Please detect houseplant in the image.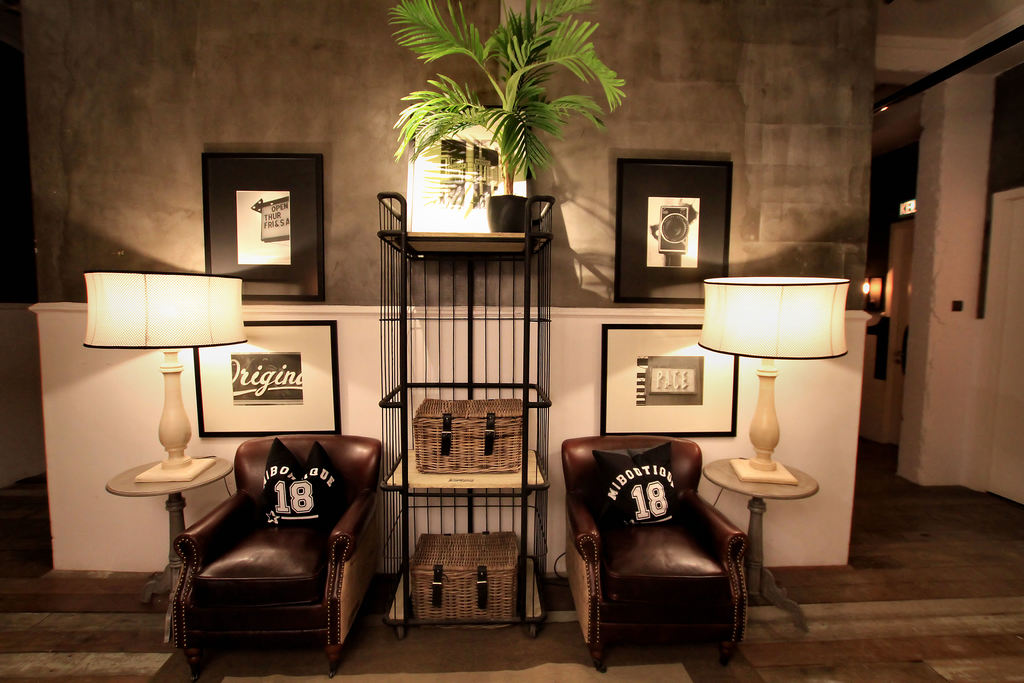
detection(381, 0, 630, 236).
